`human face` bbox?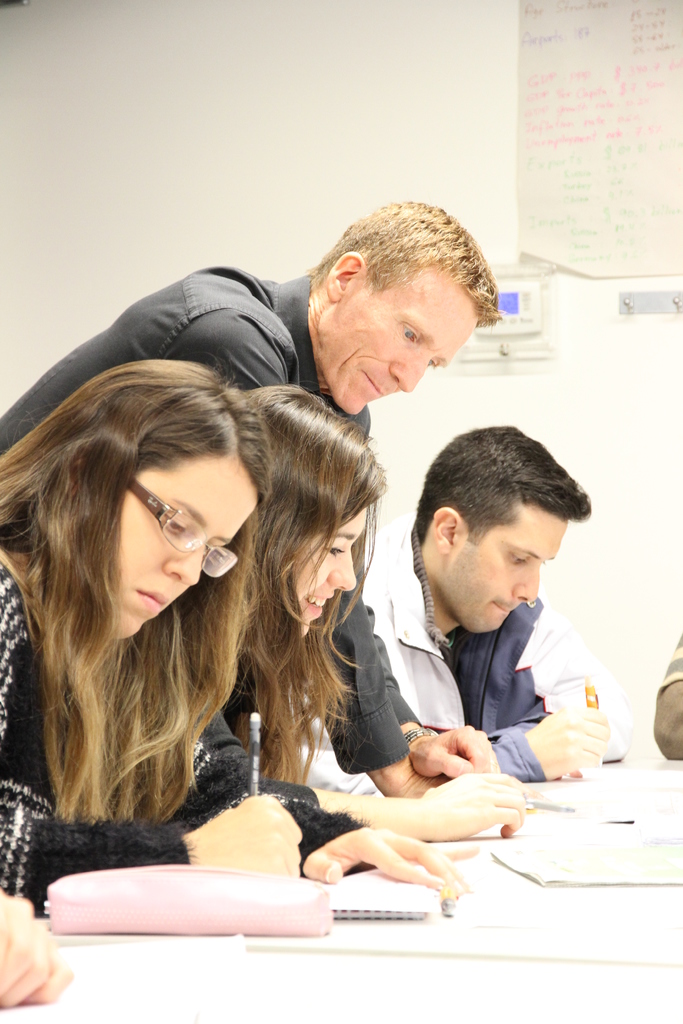
110/452/256/637
